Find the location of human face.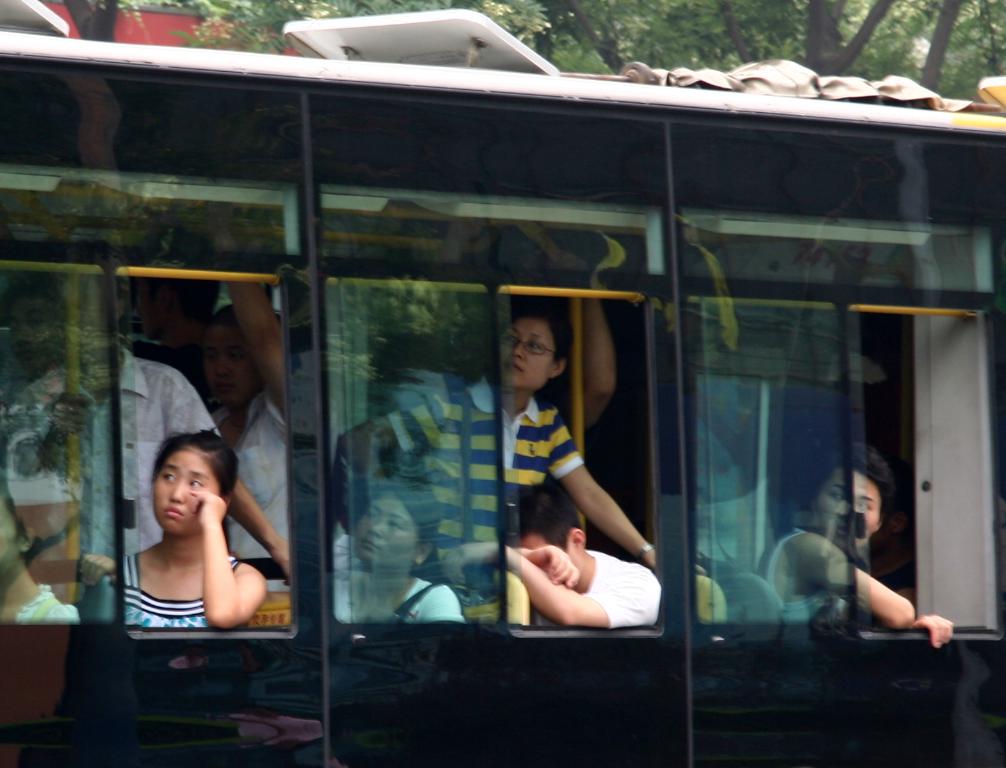
Location: detection(818, 467, 882, 536).
